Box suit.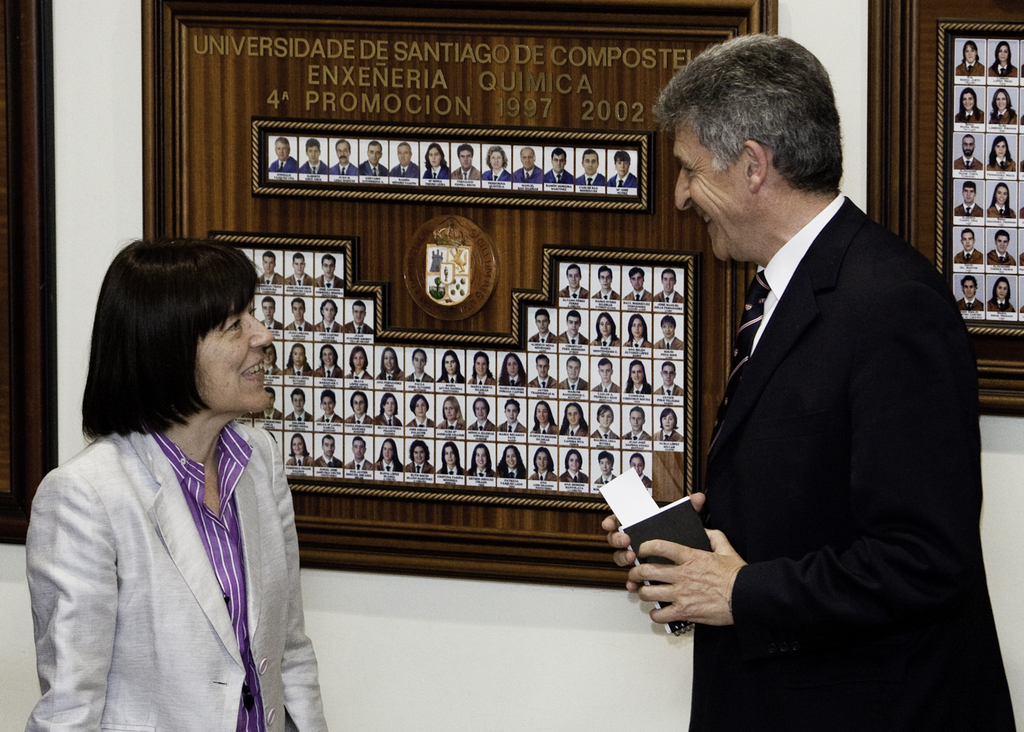
[x1=437, y1=373, x2=468, y2=385].
